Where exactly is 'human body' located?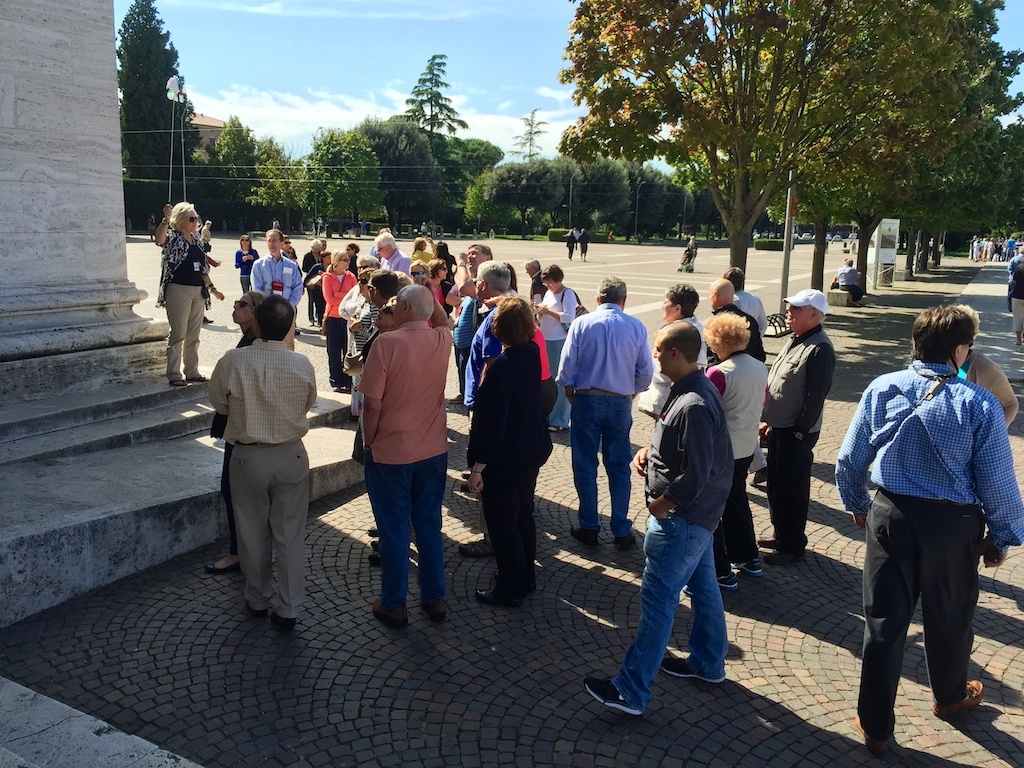
Its bounding box is region(694, 290, 777, 599).
